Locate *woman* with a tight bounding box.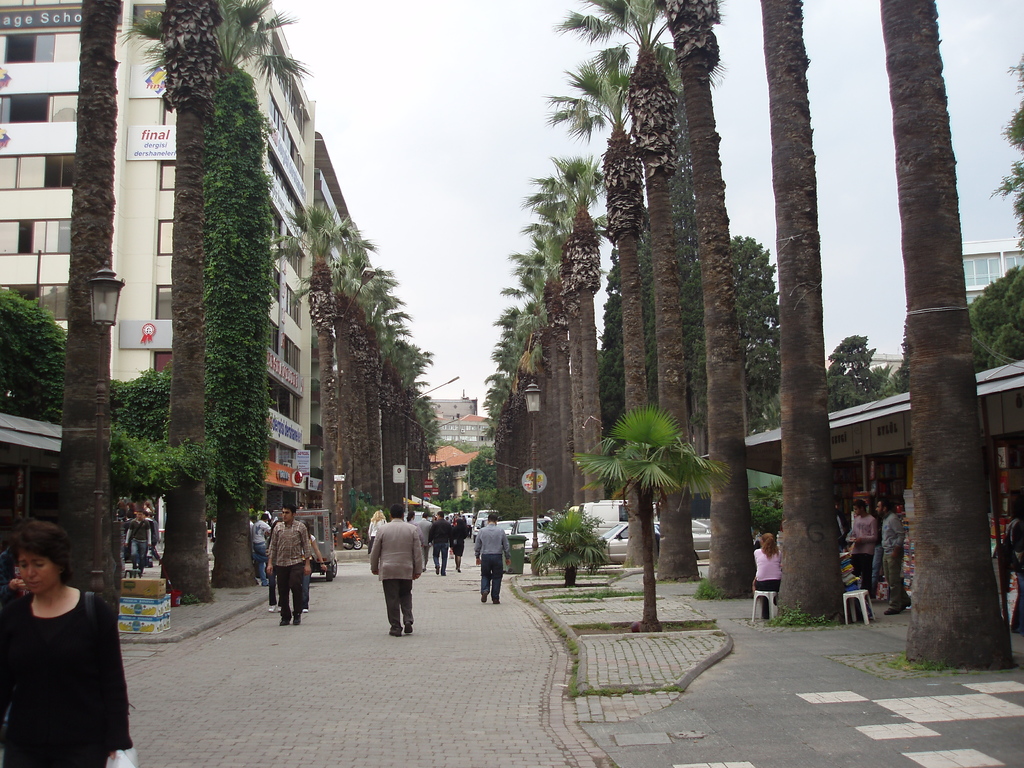
3 522 129 765.
